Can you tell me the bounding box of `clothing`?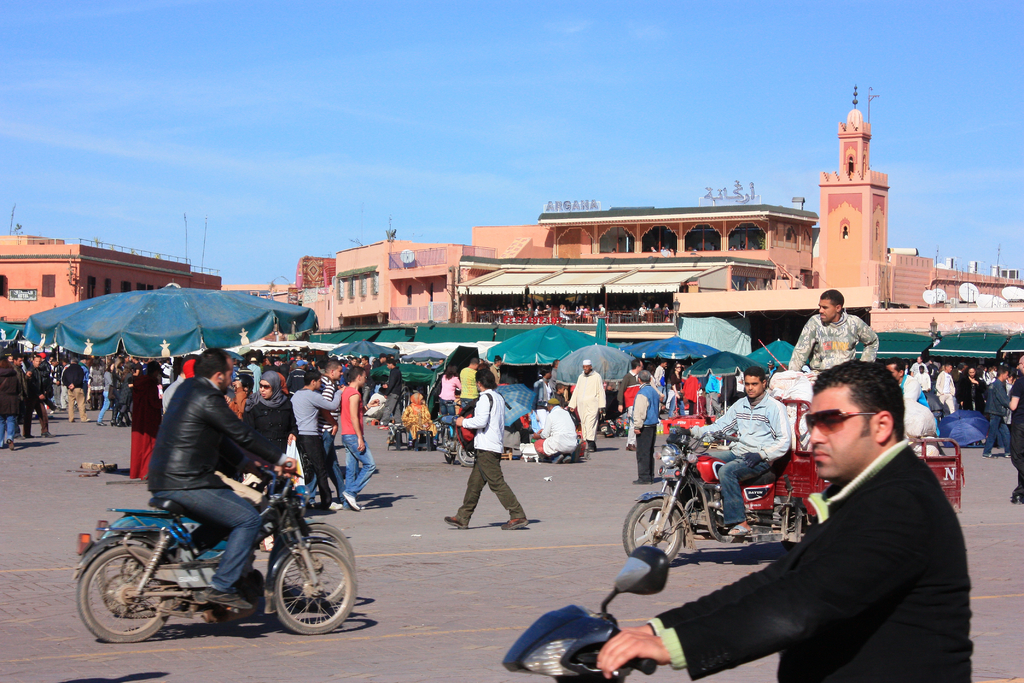
{"x1": 316, "y1": 378, "x2": 343, "y2": 512}.
